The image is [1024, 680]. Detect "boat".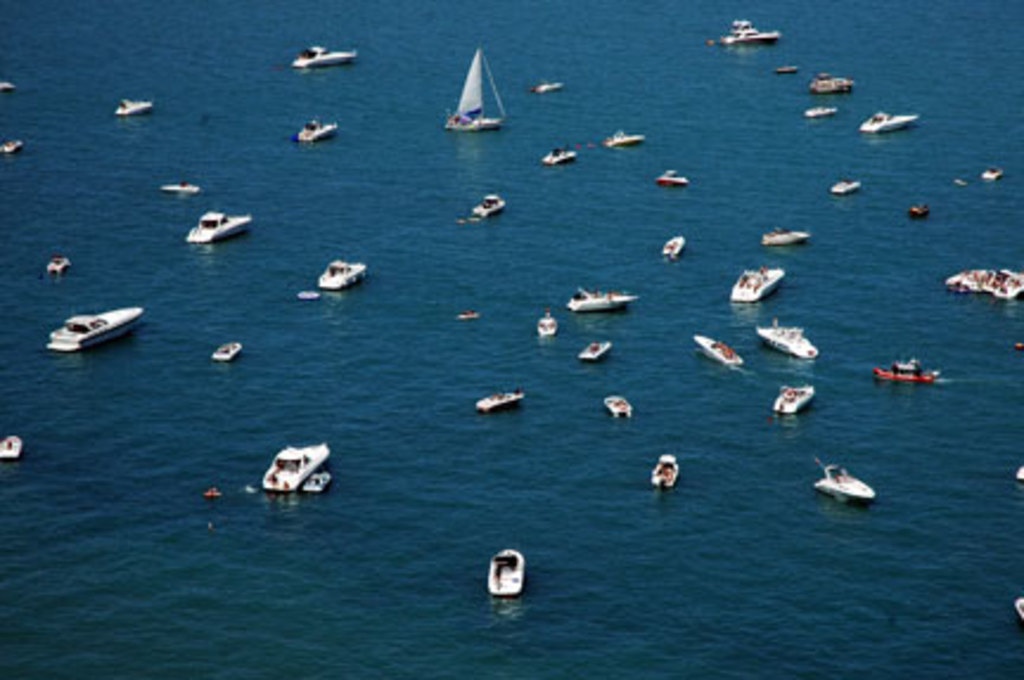
Detection: pyautogui.locateOnScreen(856, 114, 922, 133).
